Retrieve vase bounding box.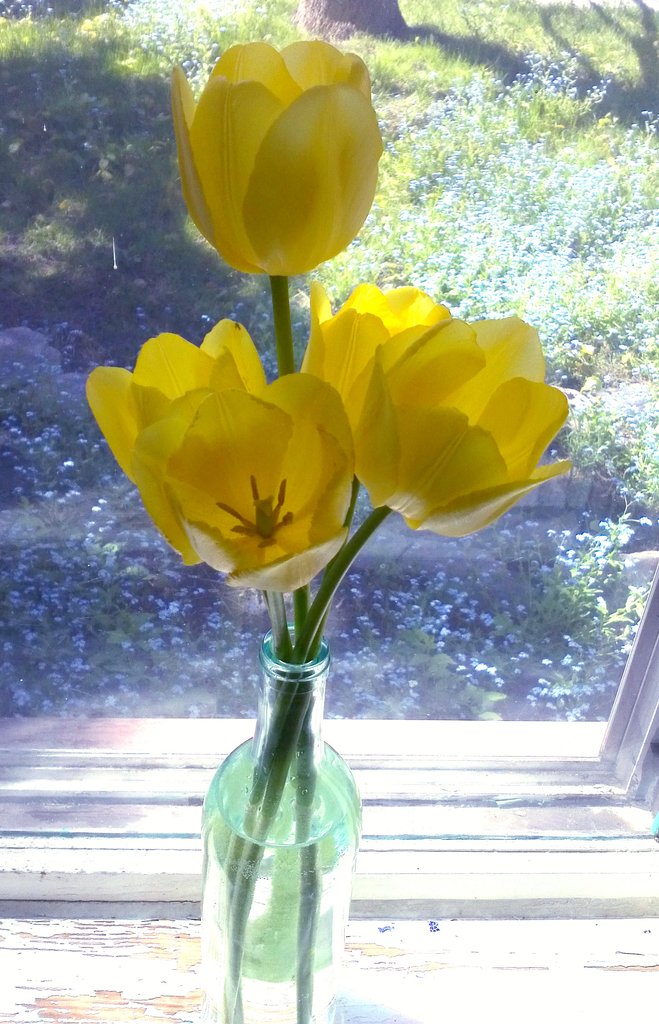
Bounding box: 195 615 362 1021.
